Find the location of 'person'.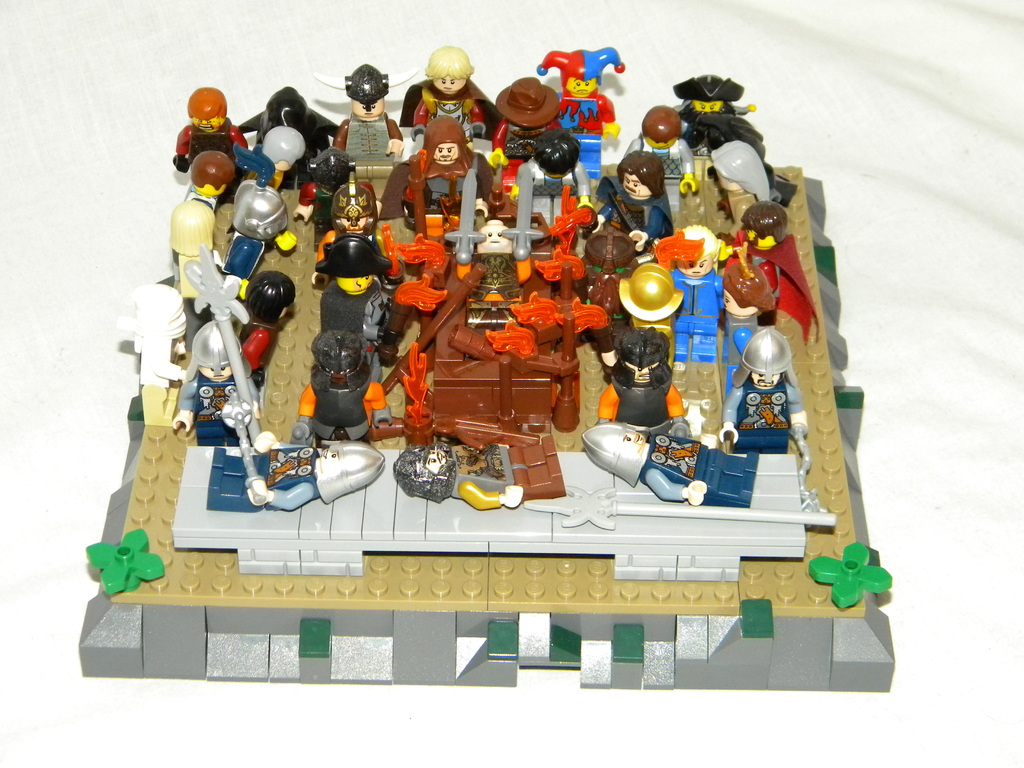
Location: bbox=[408, 41, 485, 141].
